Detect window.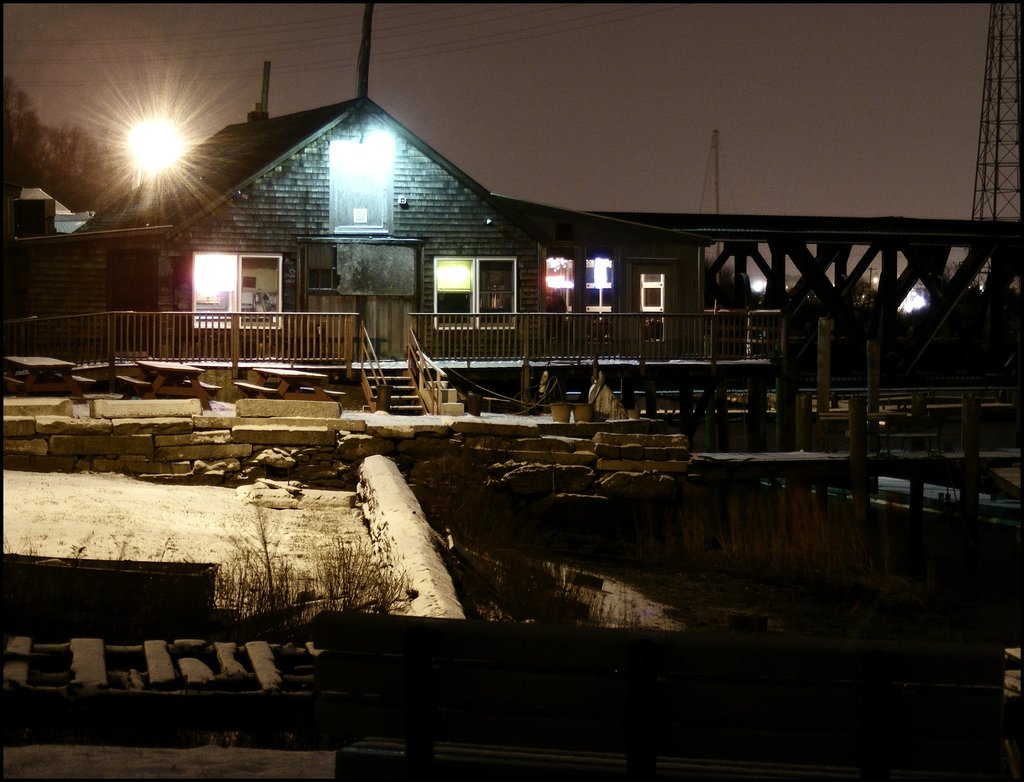
Detected at x1=534, y1=252, x2=611, y2=318.
